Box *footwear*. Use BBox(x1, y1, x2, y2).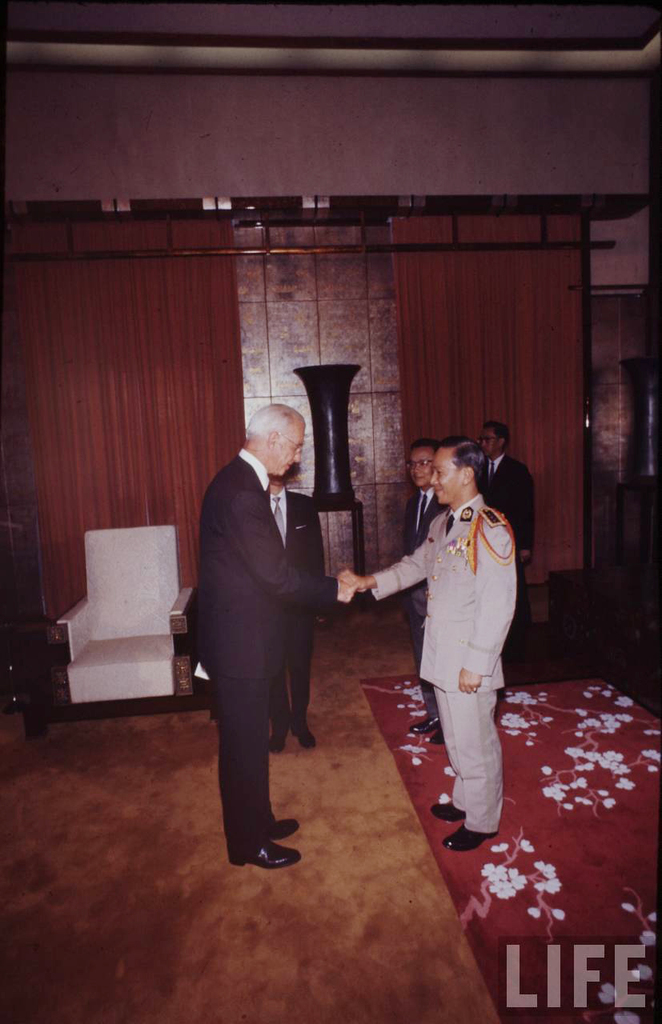
BBox(270, 725, 291, 750).
